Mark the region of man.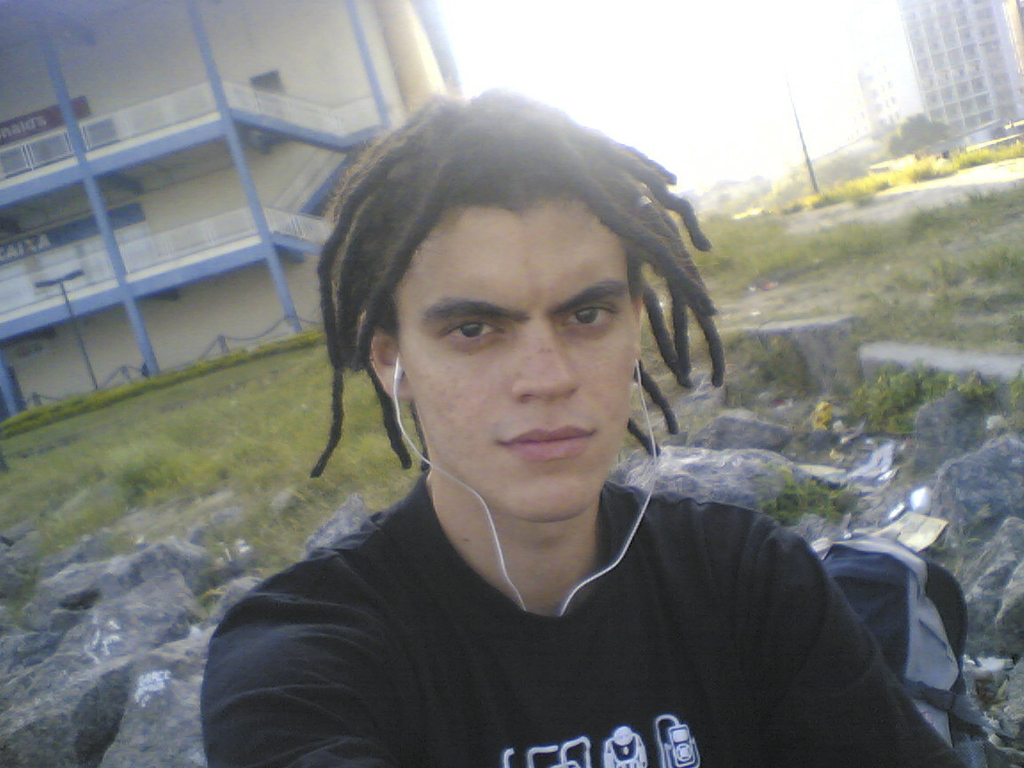
Region: crop(150, 113, 979, 757).
